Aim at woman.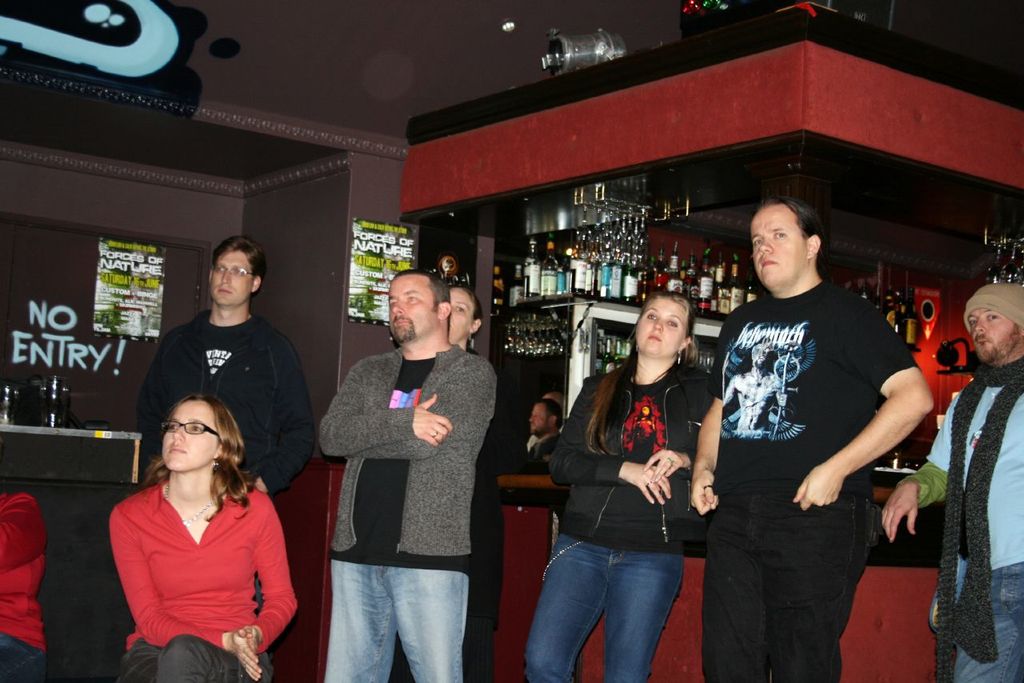
Aimed at <box>107,395,296,682</box>.
